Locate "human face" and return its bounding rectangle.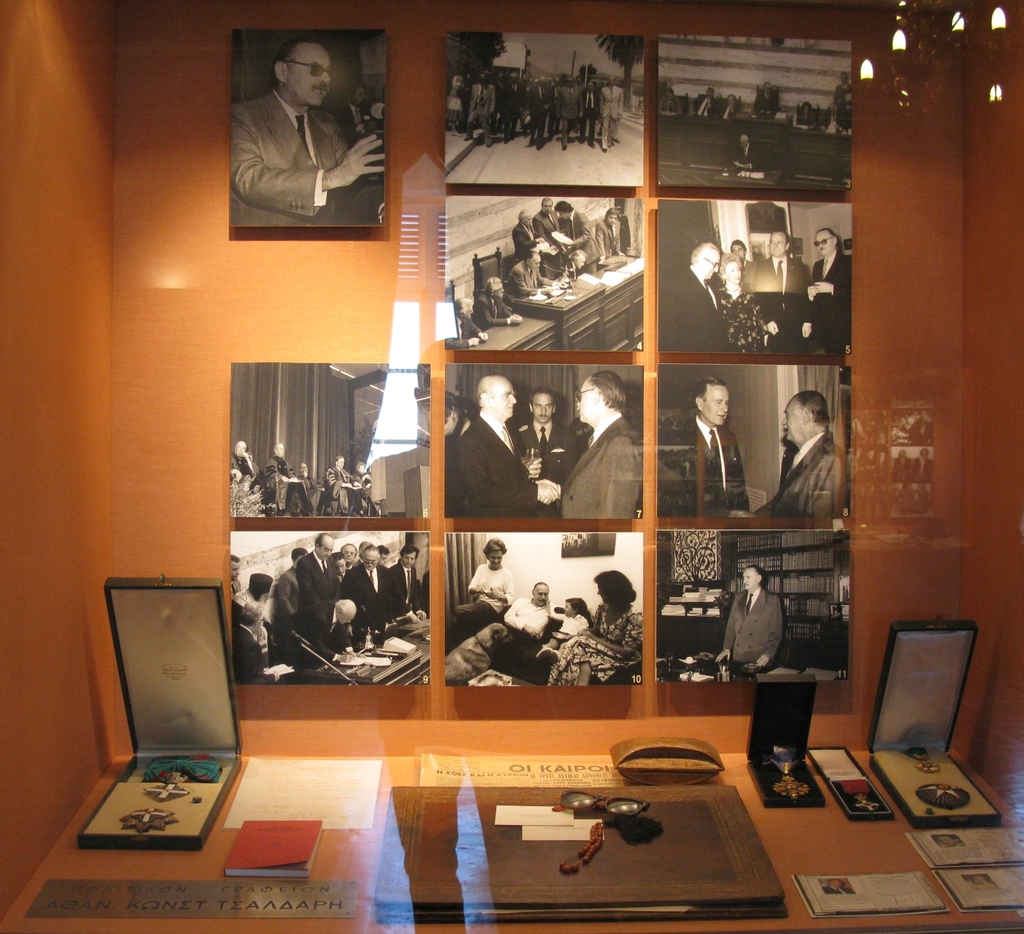
<box>532,394,553,422</box>.
